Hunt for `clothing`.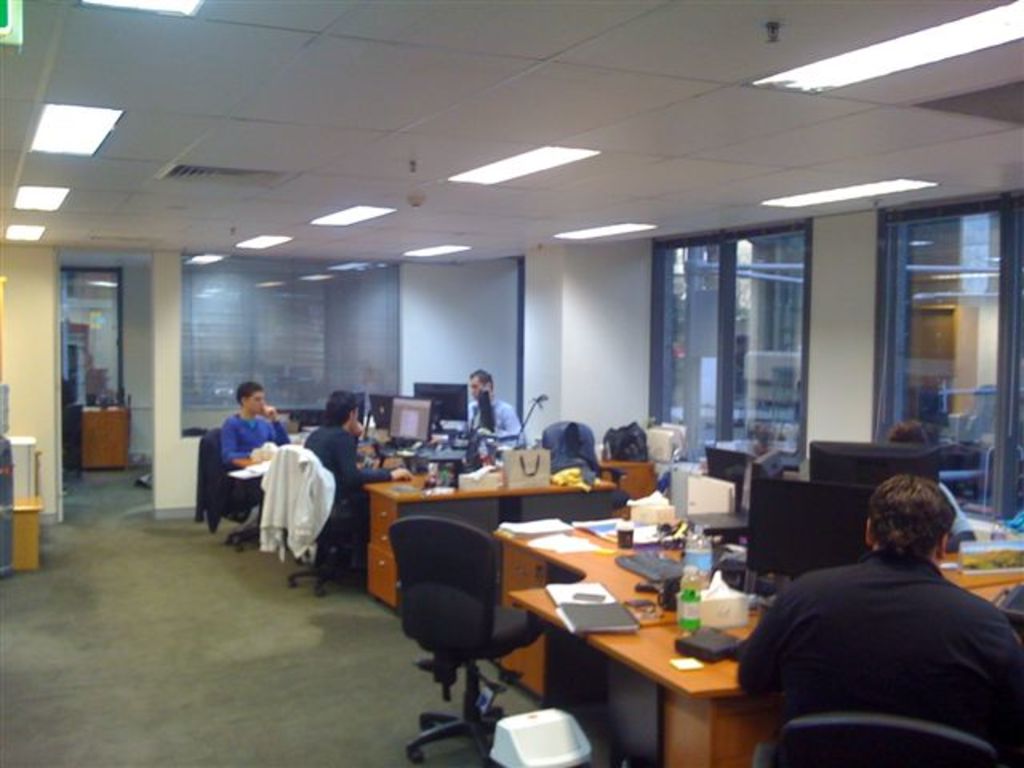
Hunted down at (470,394,531,456).
